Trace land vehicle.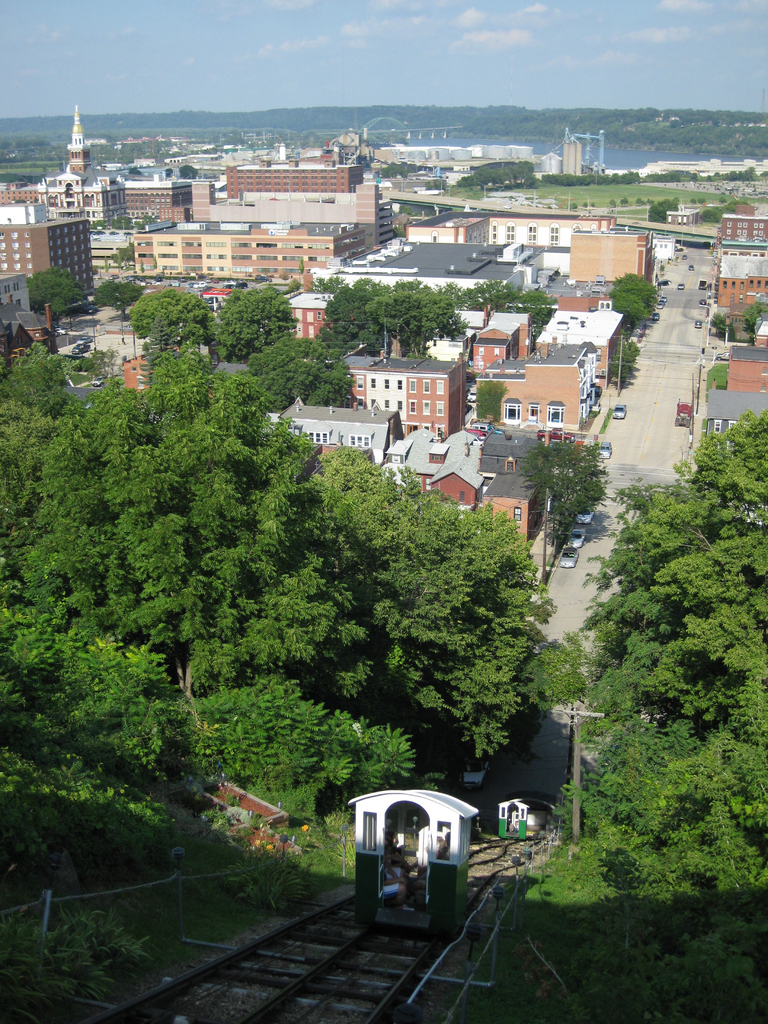
Traced to 539/435/572/436.
